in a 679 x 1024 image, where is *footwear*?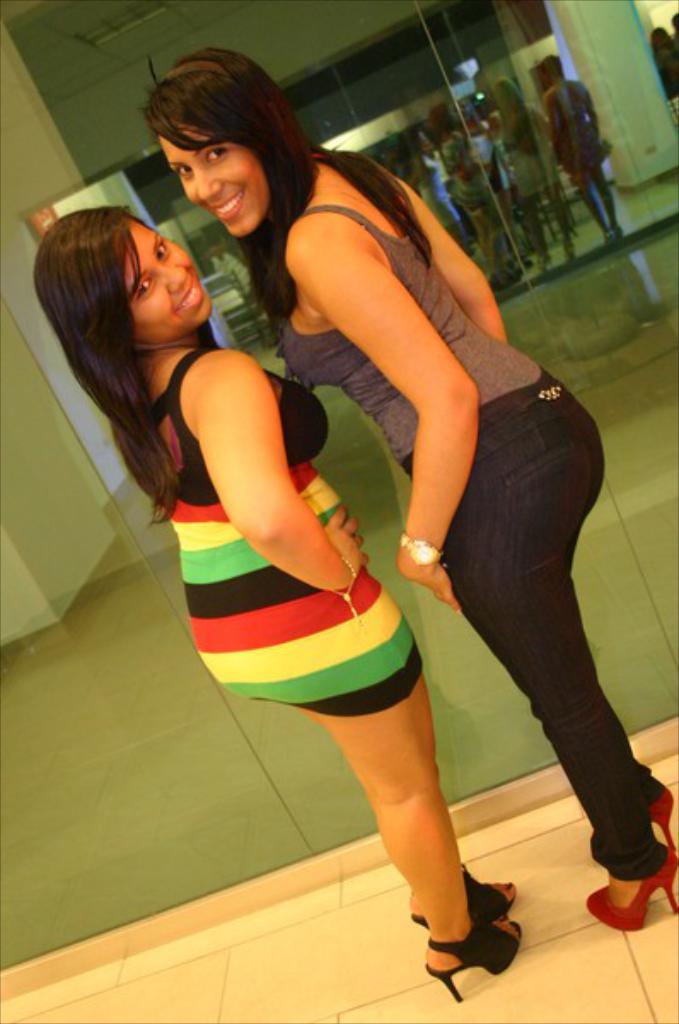
bbox(645, 788, 672, 848).
